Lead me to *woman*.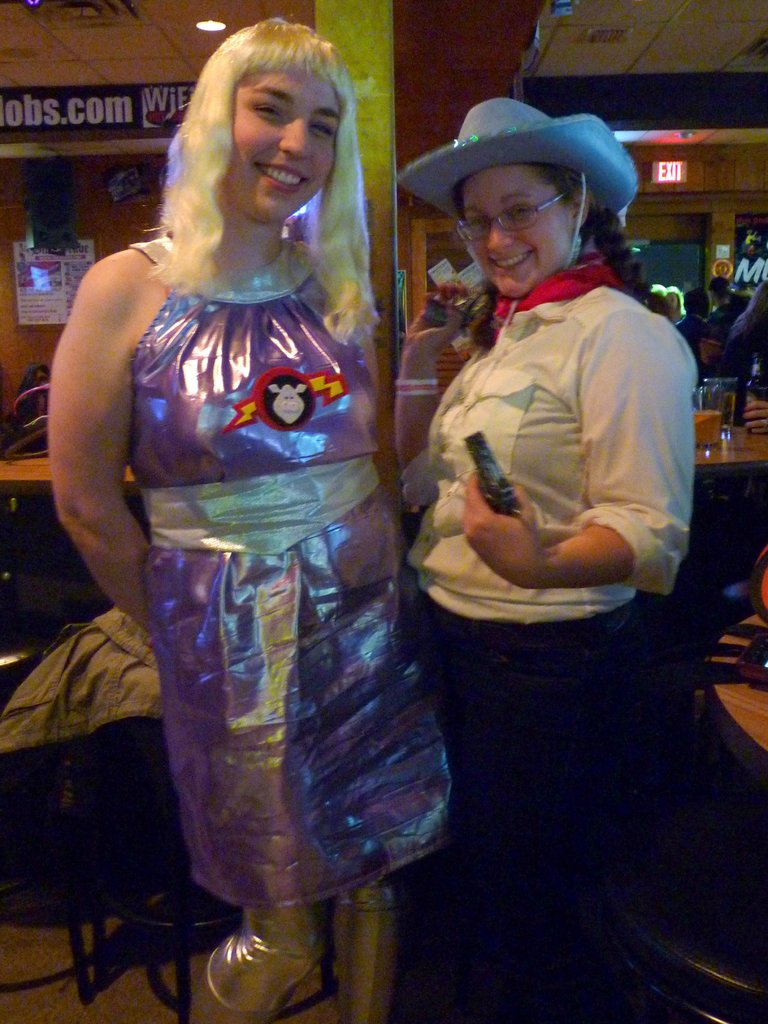
Lead to 51/35/436/998.
